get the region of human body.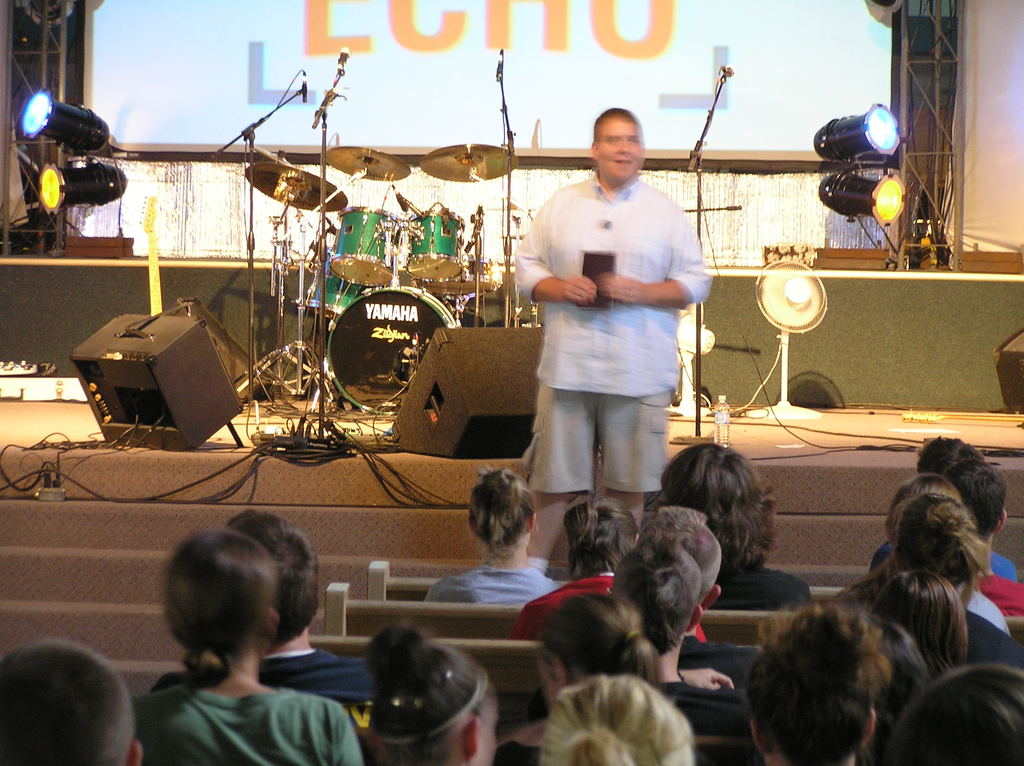
locate(869, 539, 1018, 583).
